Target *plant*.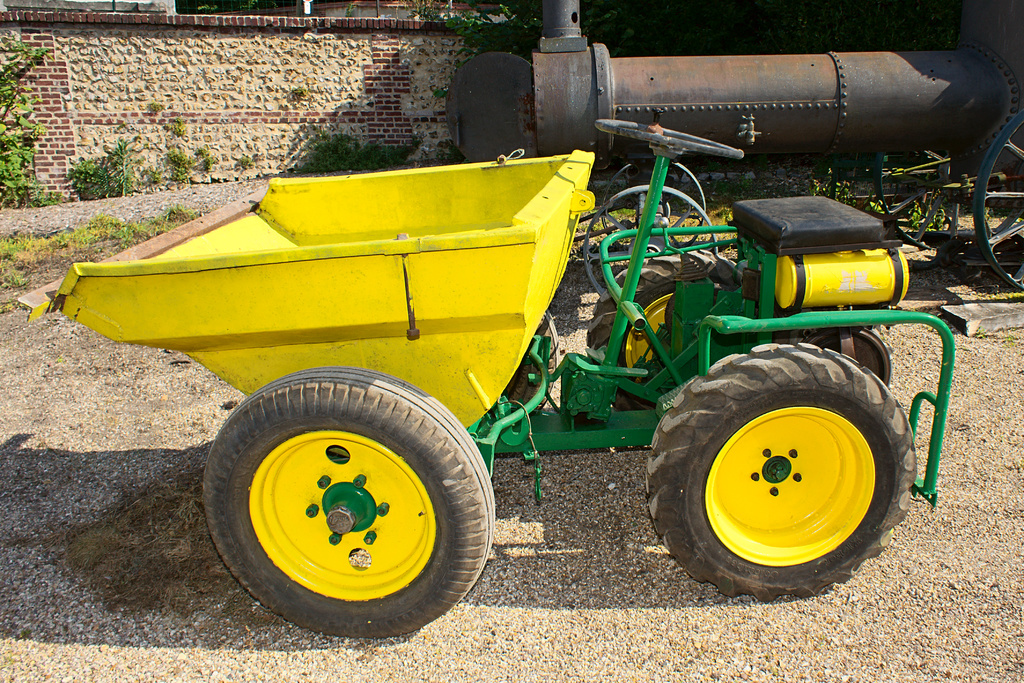
Target region: <box>275,130,428,173</box>.
